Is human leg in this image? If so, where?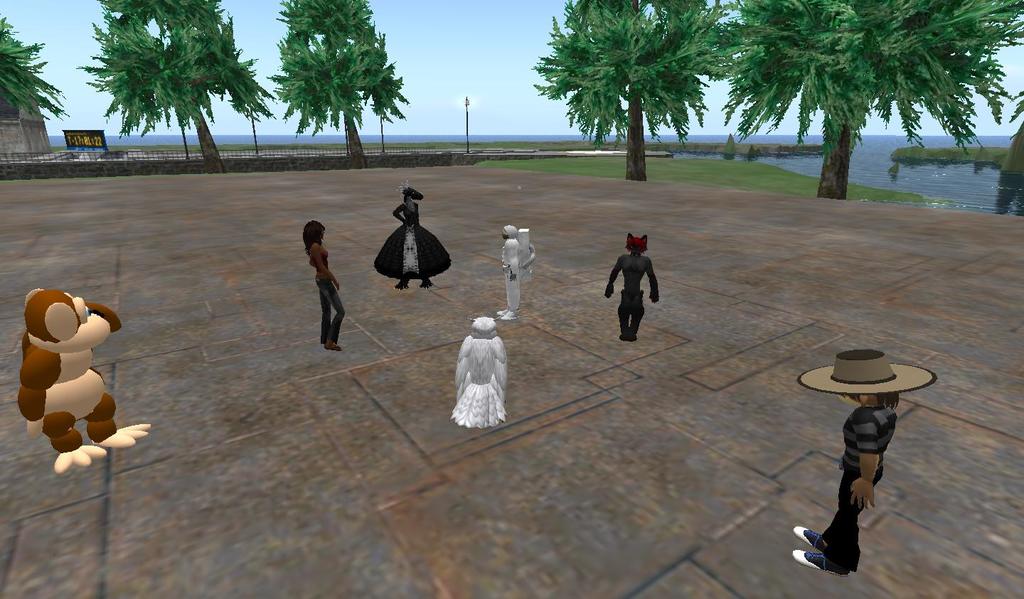
Yes, at Rect(313, 281, 346, 352).
